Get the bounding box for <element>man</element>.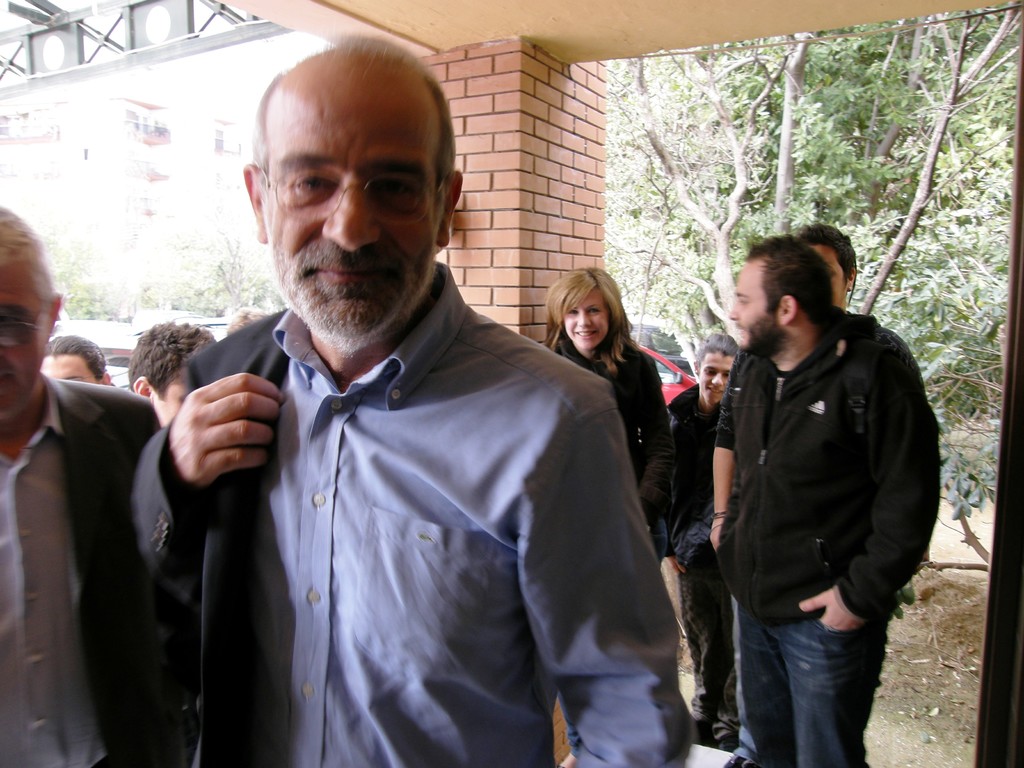
box=[724, 228, 945, 767].
